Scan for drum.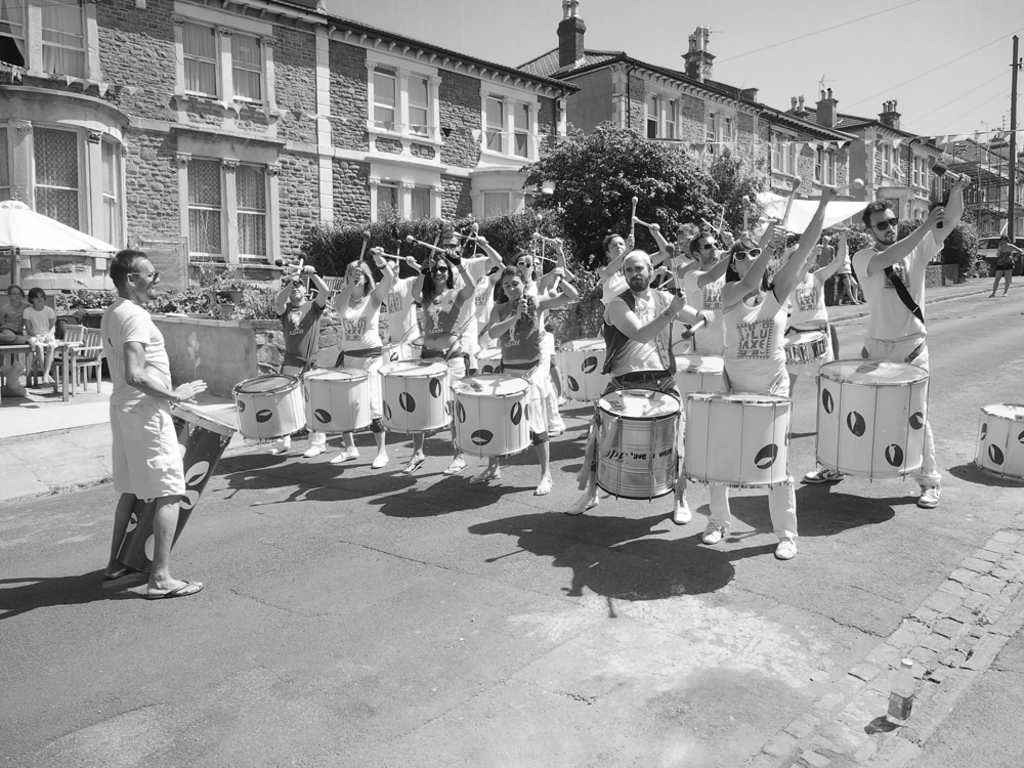
Scan result: [left=668, top=338, right=691, bottom=354].
